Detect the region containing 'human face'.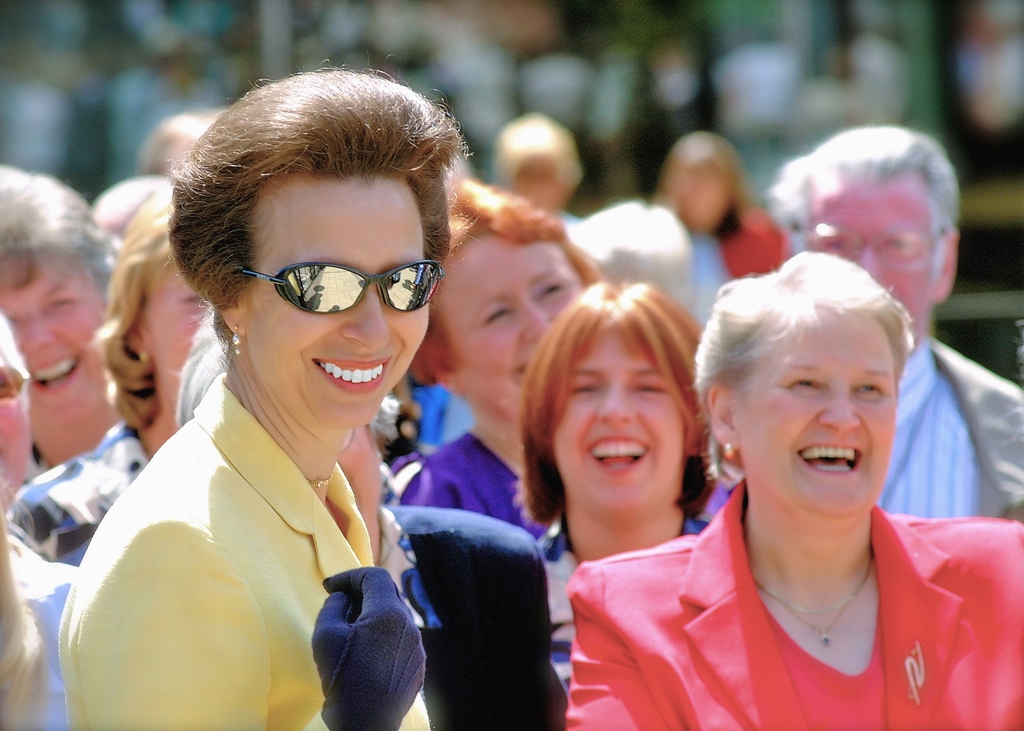
crop(150, 271, 205, 415).
